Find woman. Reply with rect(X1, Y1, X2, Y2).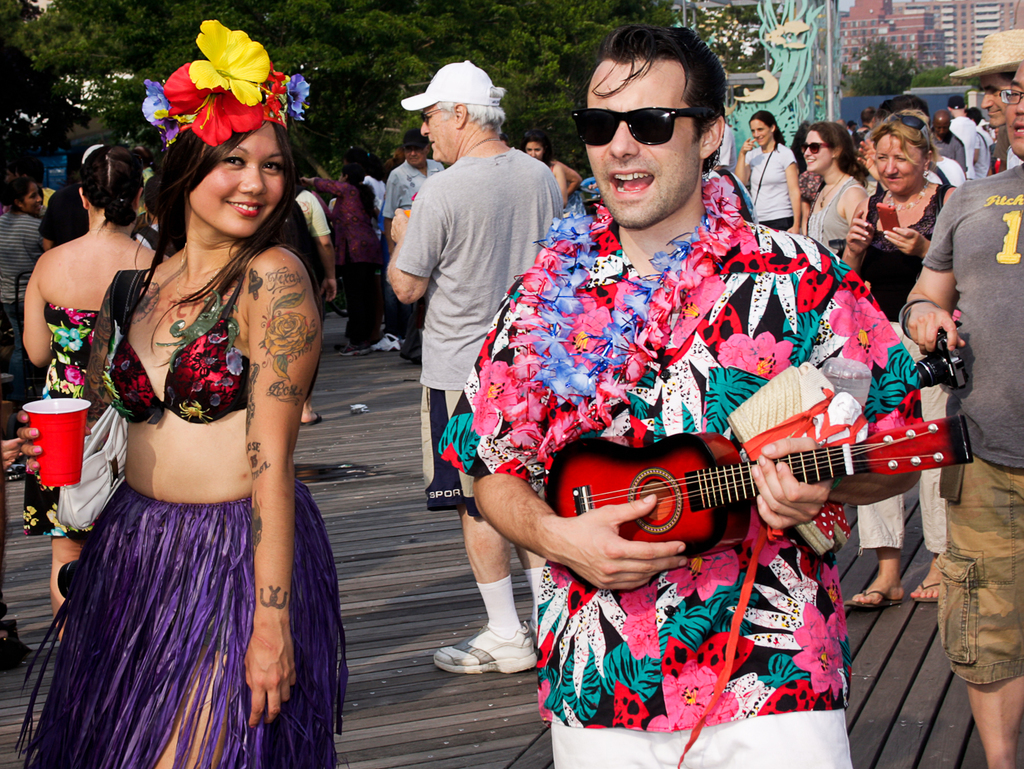
rect(0, 169, 46, 356).
